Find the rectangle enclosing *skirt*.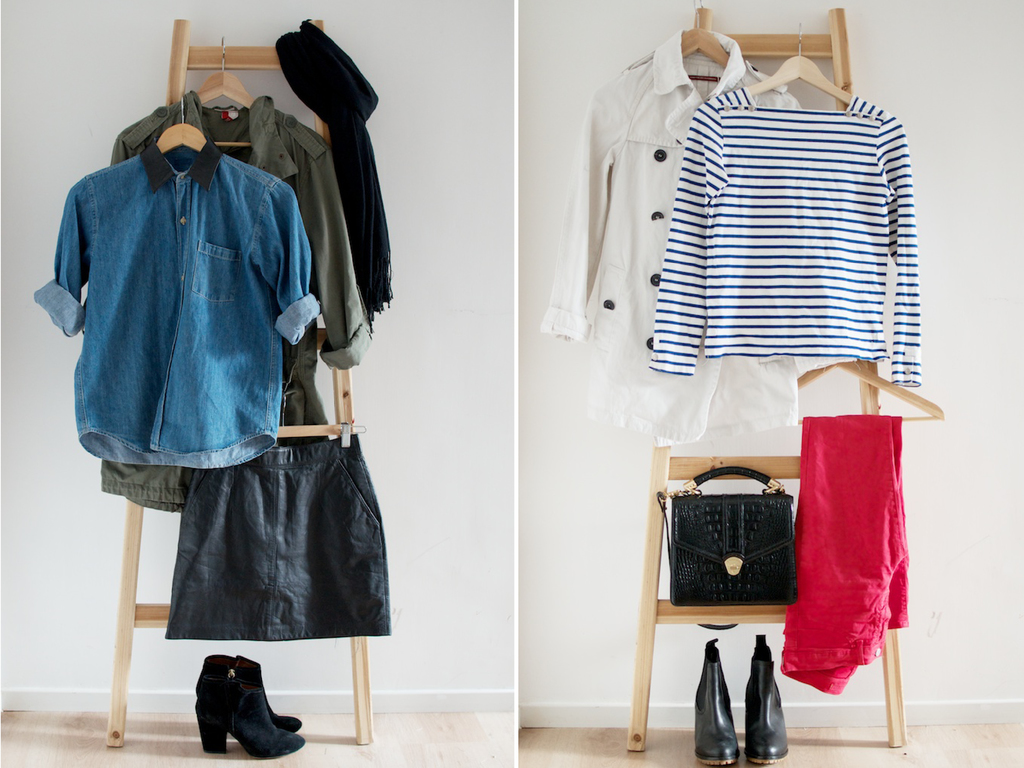
[166,432,390,639].
